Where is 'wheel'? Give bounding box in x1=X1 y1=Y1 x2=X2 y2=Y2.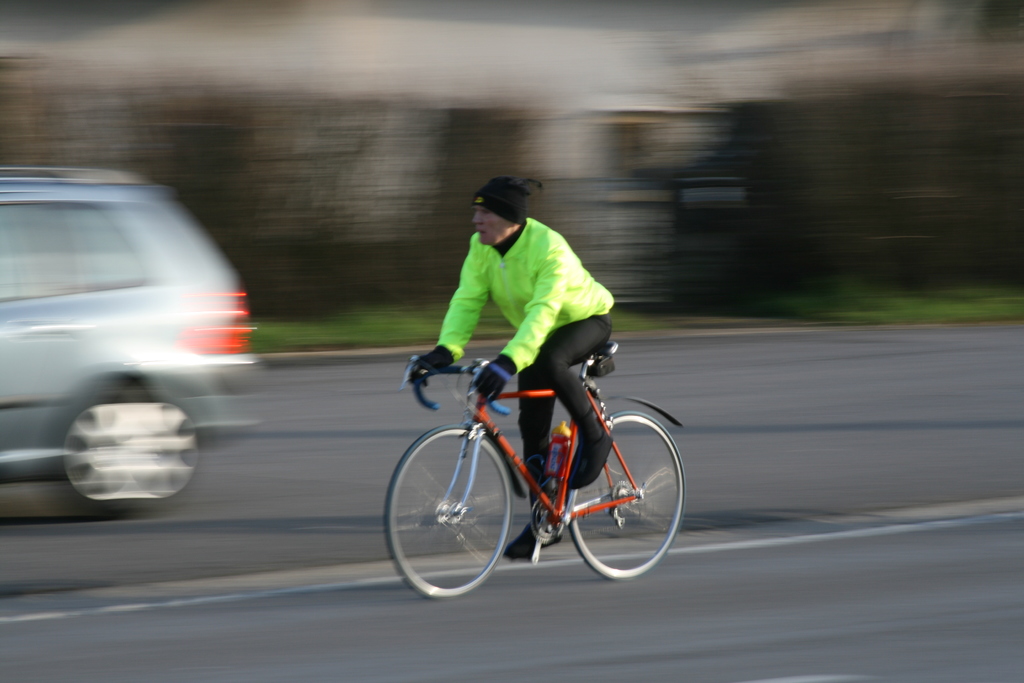
x1=62 y1=389 x2=204 y2=504.
